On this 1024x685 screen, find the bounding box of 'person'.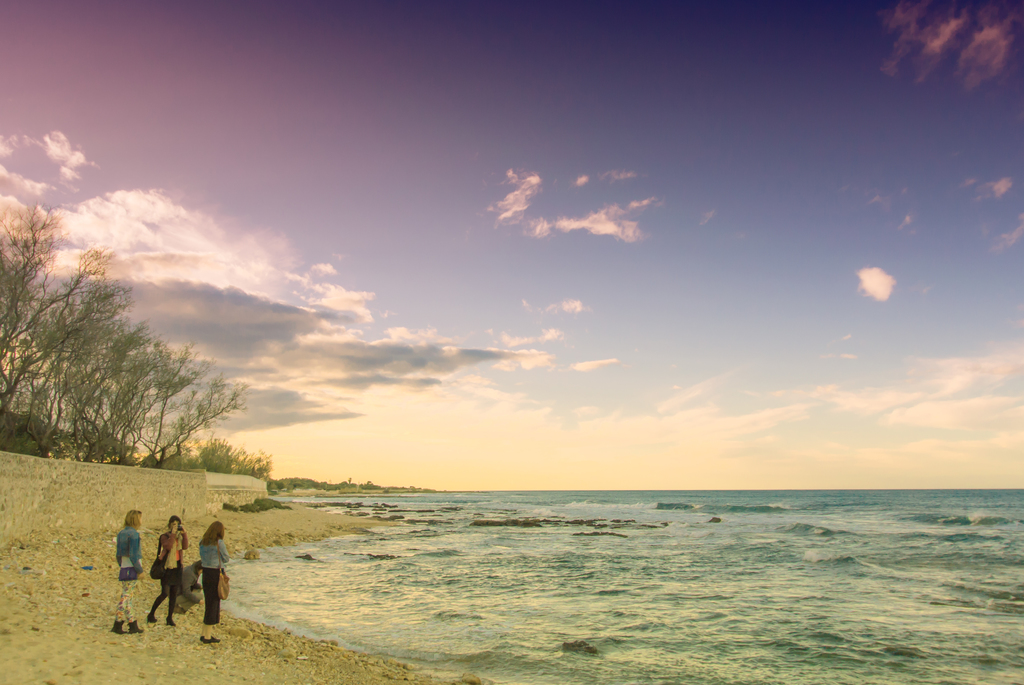
Bounding box: x1=144 y1=515 x2=193 y2=631.
